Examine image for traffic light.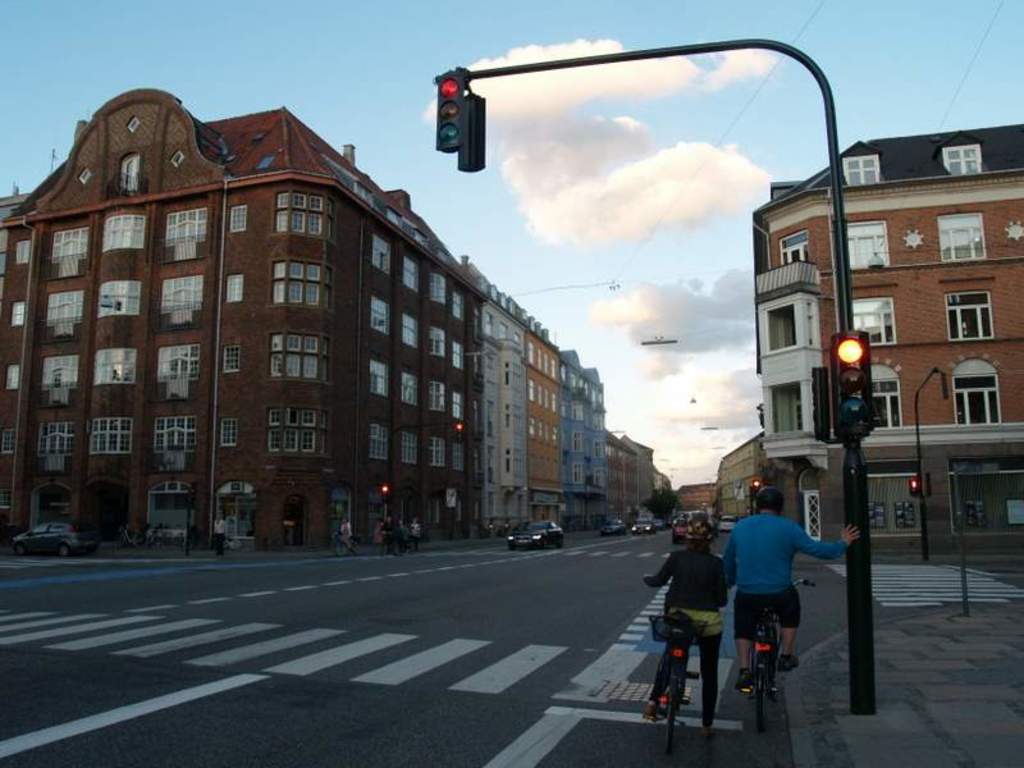
Examination result: <box>434,68,463,156</box>.
